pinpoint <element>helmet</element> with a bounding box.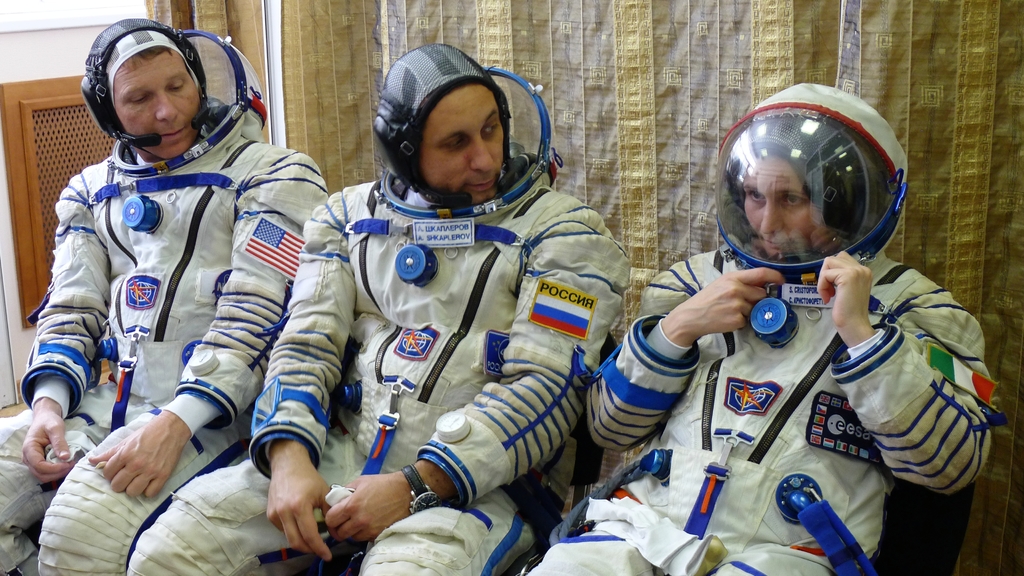
[left=113, top=22, right=268, bottom=174].
